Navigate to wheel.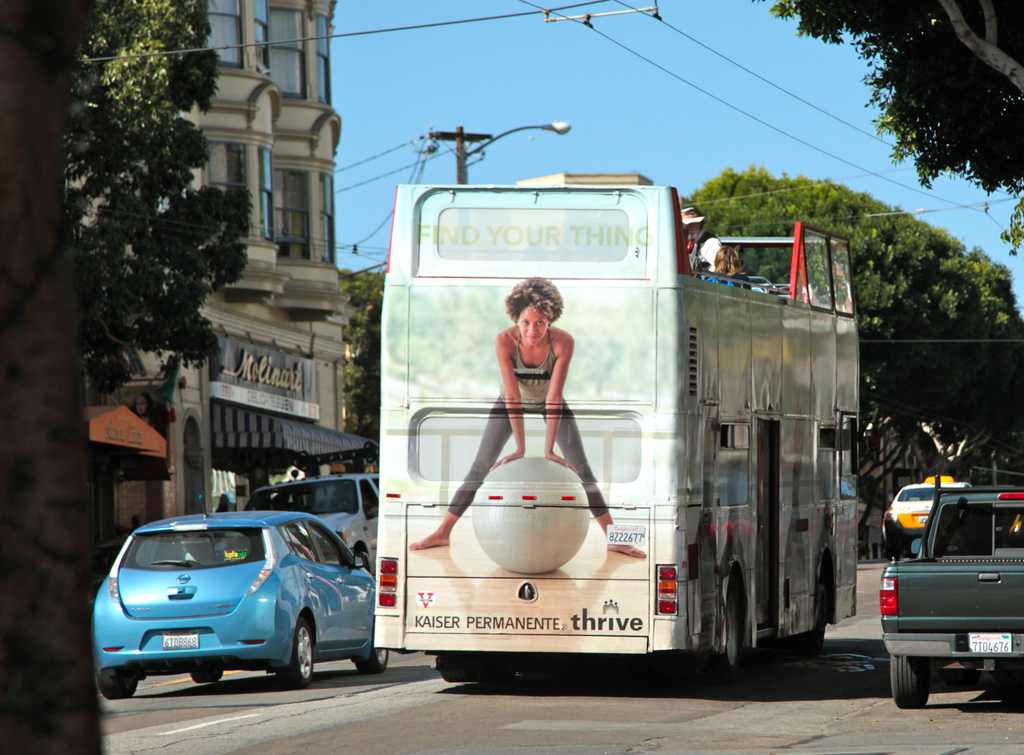
Navigation target: locate(706, 570, 745, 685).
